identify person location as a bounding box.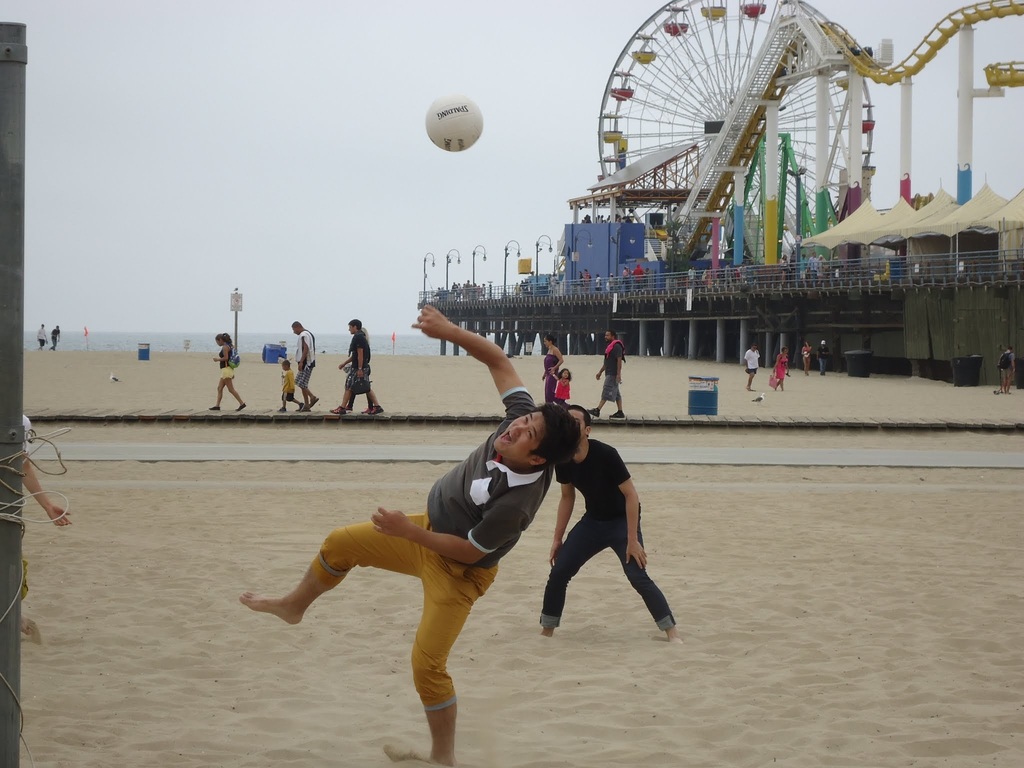
l=204, t=326, r=252, b=415.
